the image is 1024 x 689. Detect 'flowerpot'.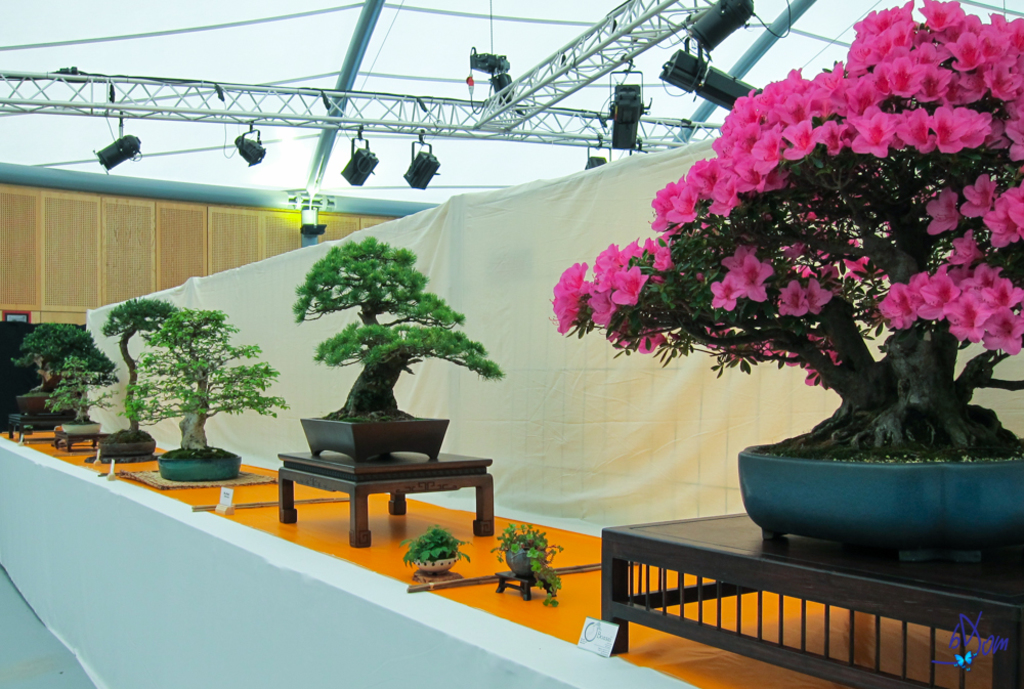
Detection: left=161, top=443, right=243, bottom=485.
